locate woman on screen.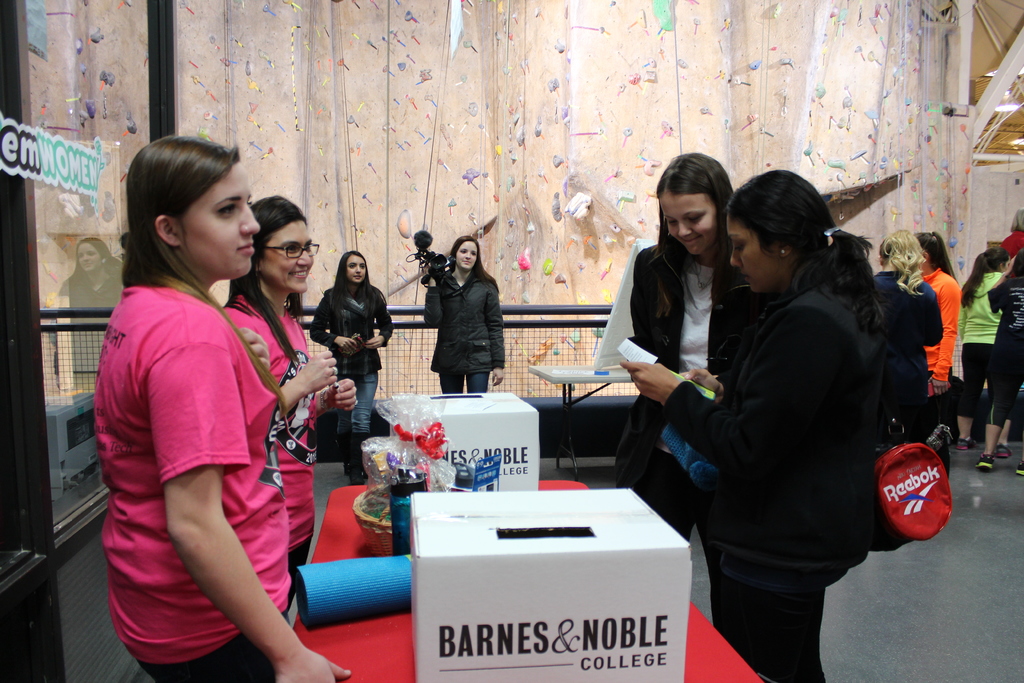
On screen at BBox(922, 226, 960, 429).
